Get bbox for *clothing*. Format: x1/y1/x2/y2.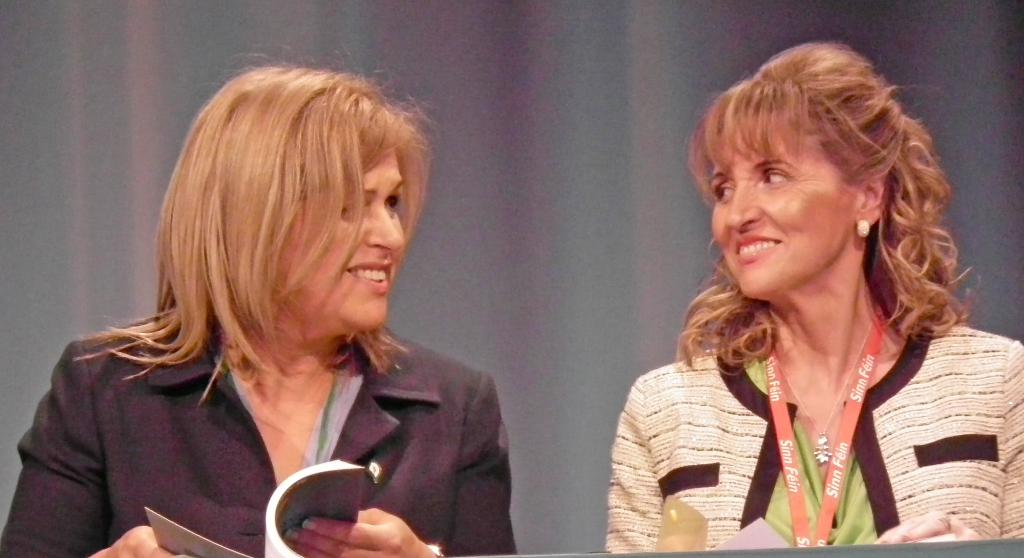
0/320/521/557.
